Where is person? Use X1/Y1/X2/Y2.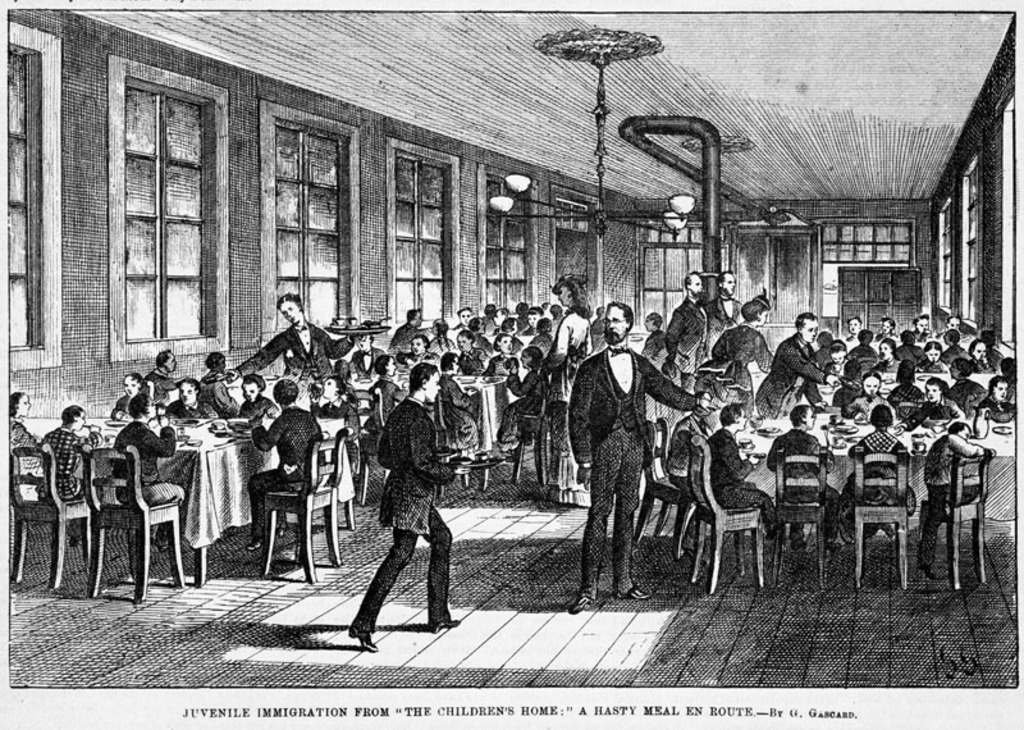
918/421/996/578.
